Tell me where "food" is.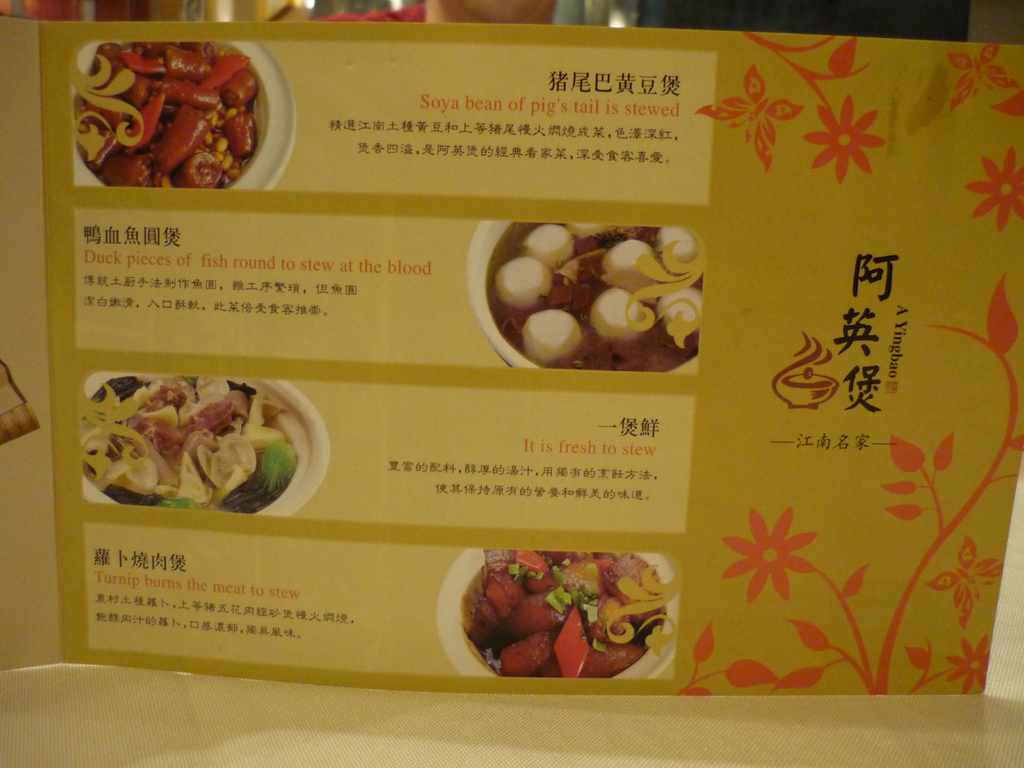
"food" is at (left=80, top=40, right=259, bottom=186).
